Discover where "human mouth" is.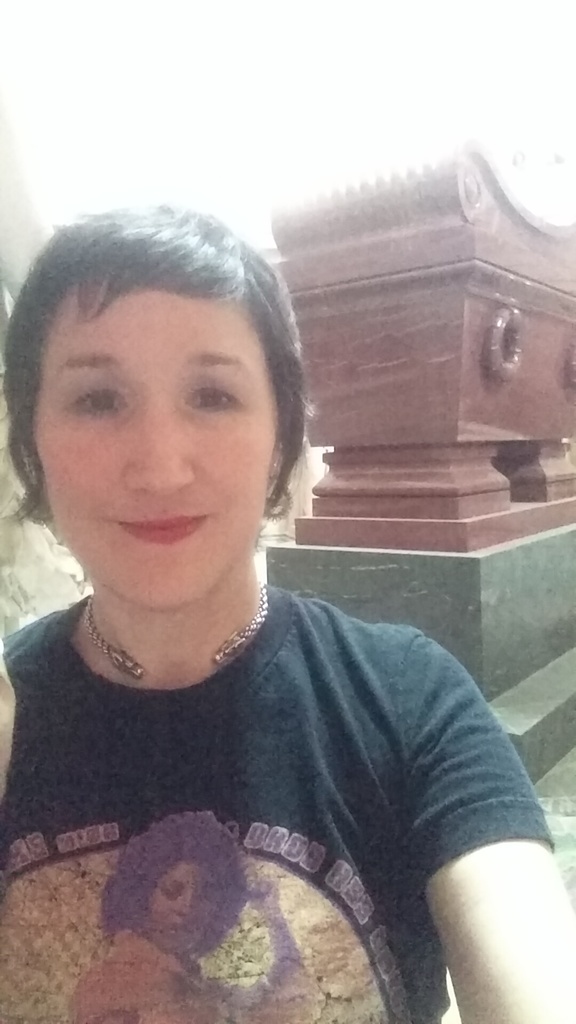
Discovered at {"x1": 108, "y1": 513, "x2": 209, "y2": 544}.
